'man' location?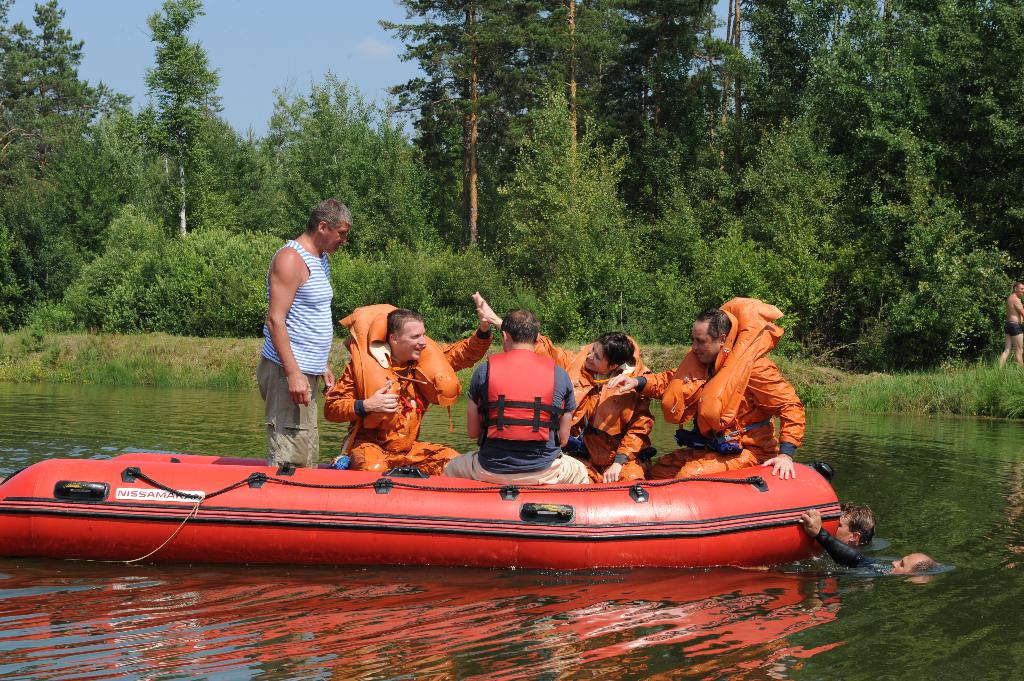
(left=989, top=280, right=1023, bottom=371)
